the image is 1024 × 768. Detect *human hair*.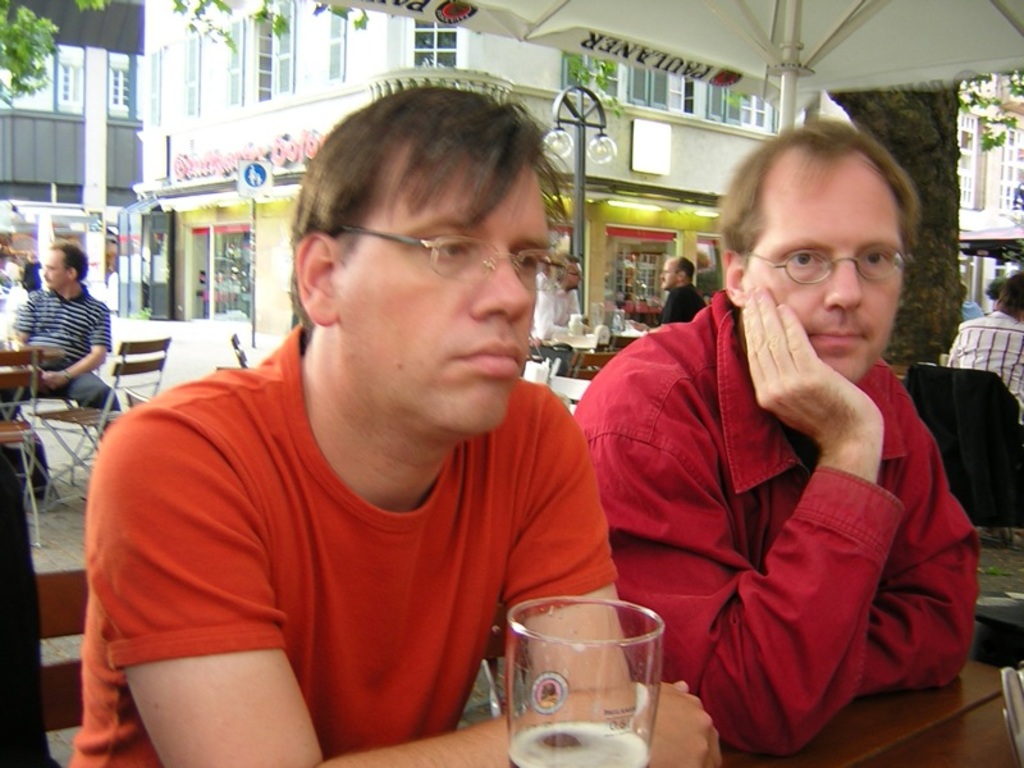
Detection: <region>721, 118, 923, 260</region>.
